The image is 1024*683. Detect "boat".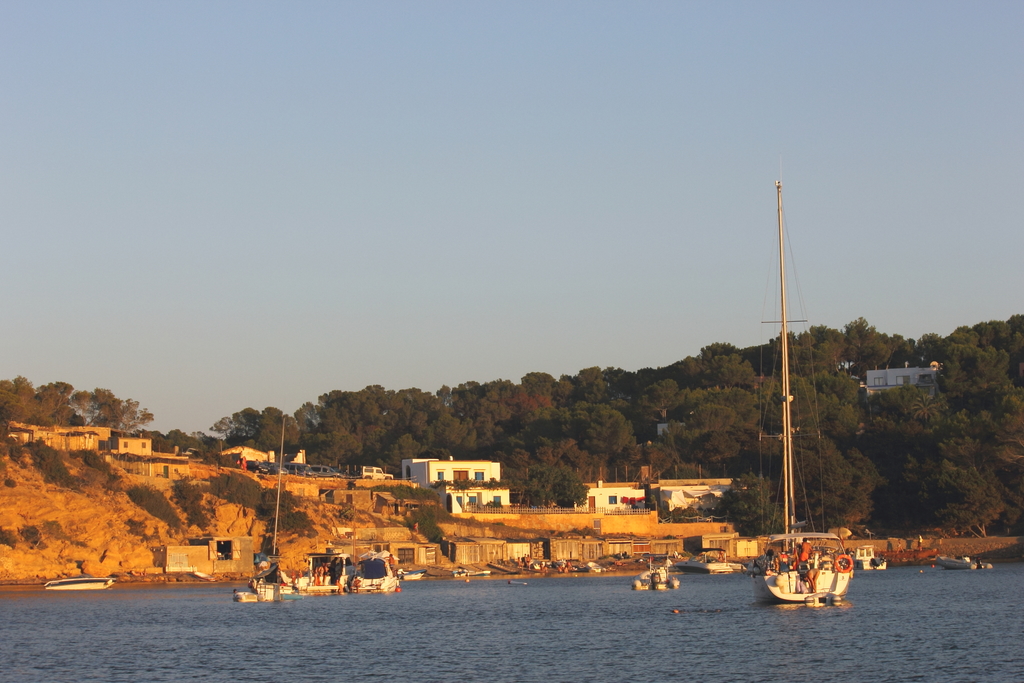
Detection: x1=588, y1=561, x2=607, y2=573.
